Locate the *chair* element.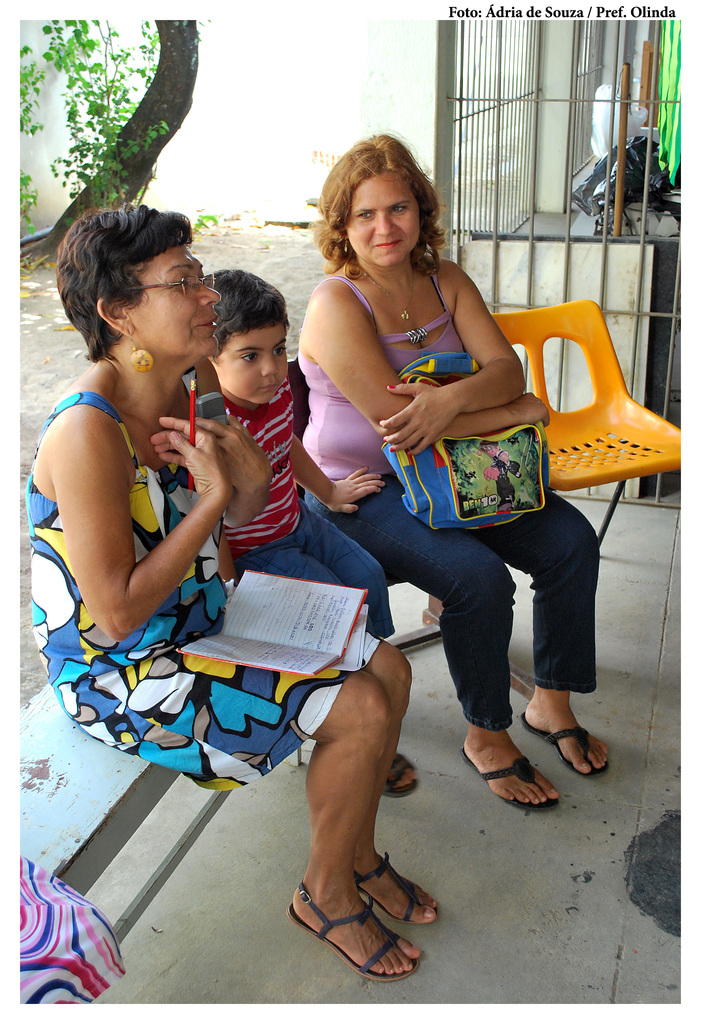
Element bbox: rect(287, 352, 544, 707).
